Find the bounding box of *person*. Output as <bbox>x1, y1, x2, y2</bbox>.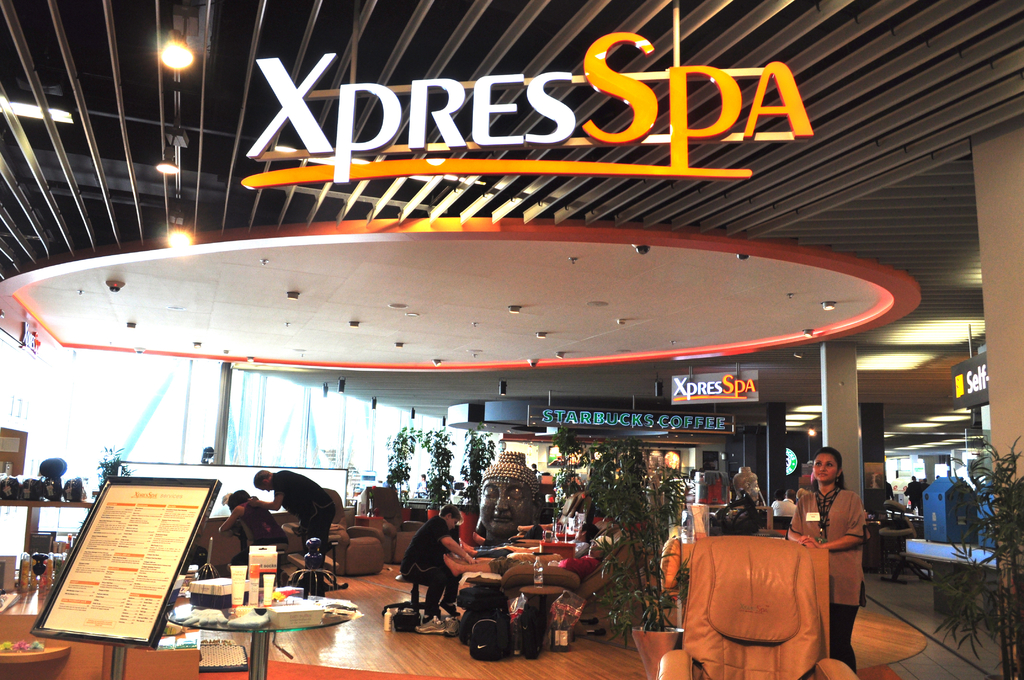
<bbox>216, 488, 289, 574</bbox>.
